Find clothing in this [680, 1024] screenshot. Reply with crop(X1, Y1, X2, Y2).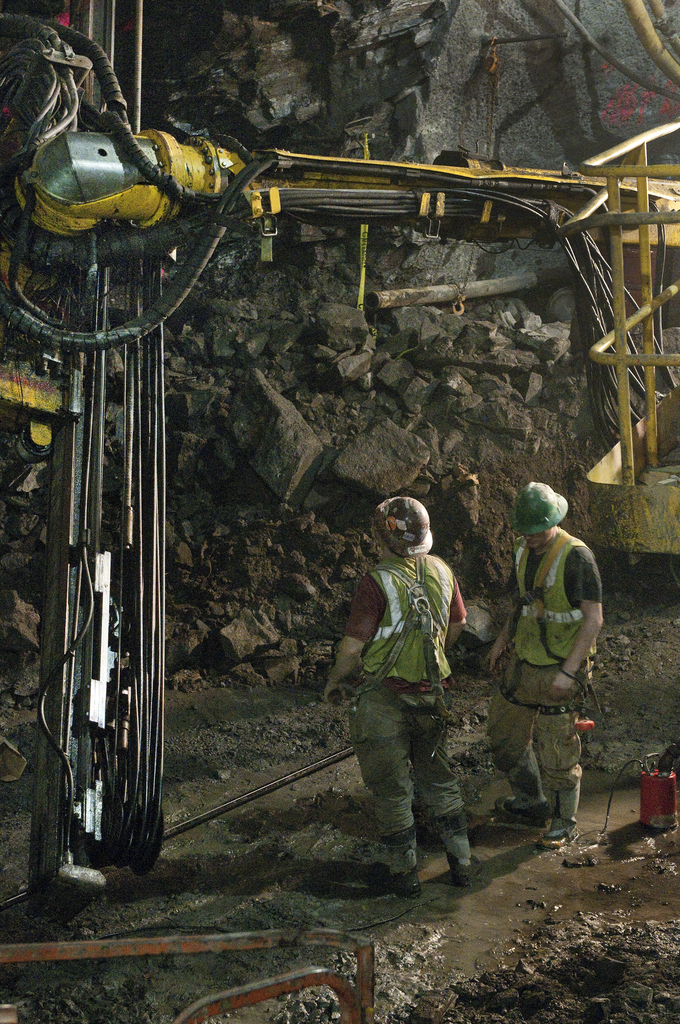
crop(335, 545, 462, 876).
